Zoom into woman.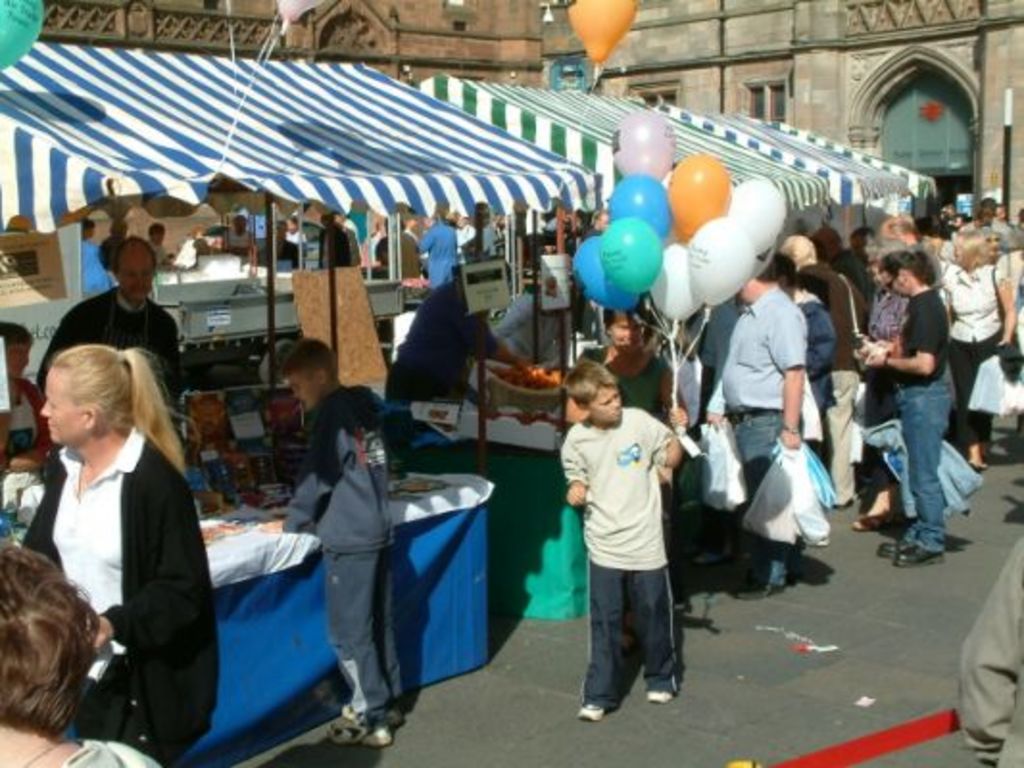
Zoom target: rect(21, 346, 223, 764).
